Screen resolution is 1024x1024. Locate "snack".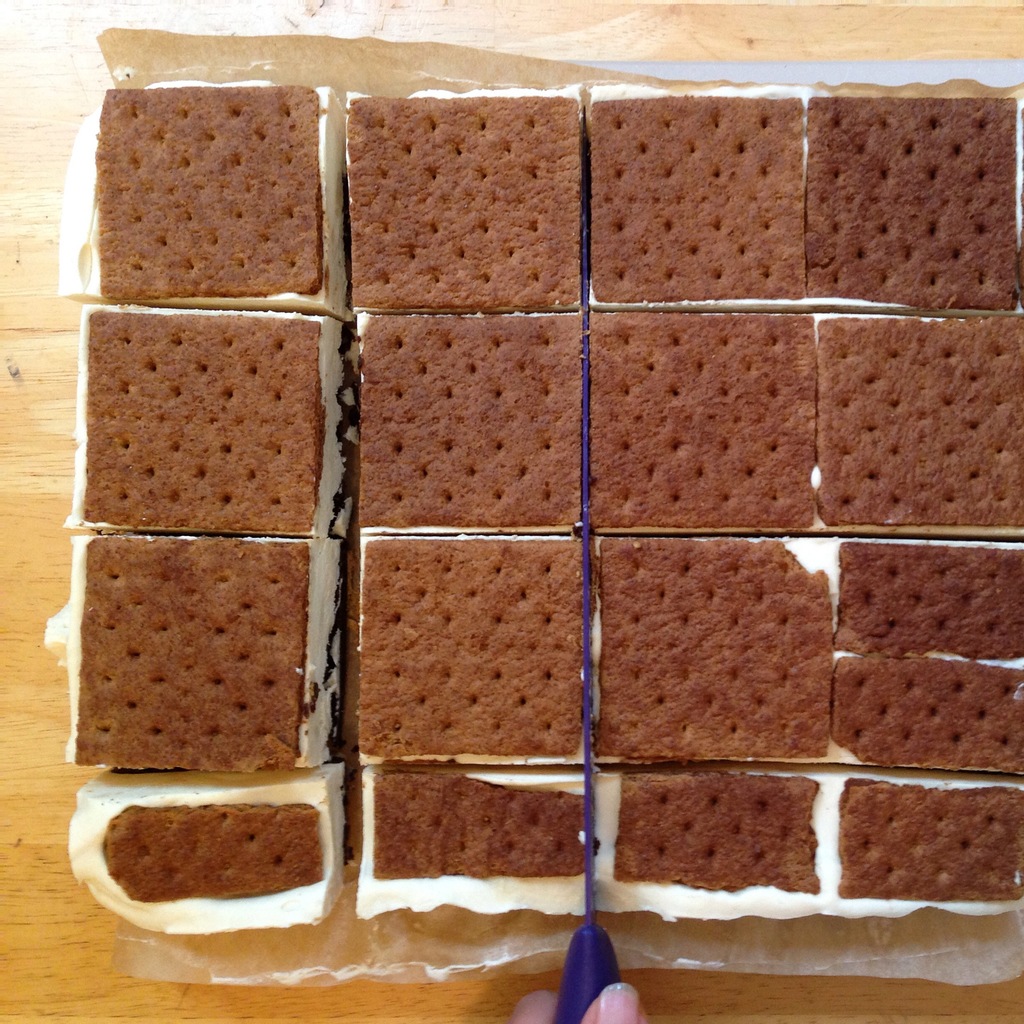
{"x1": 836, "y1": 538, "x2": 1023, "y2": 781}.
